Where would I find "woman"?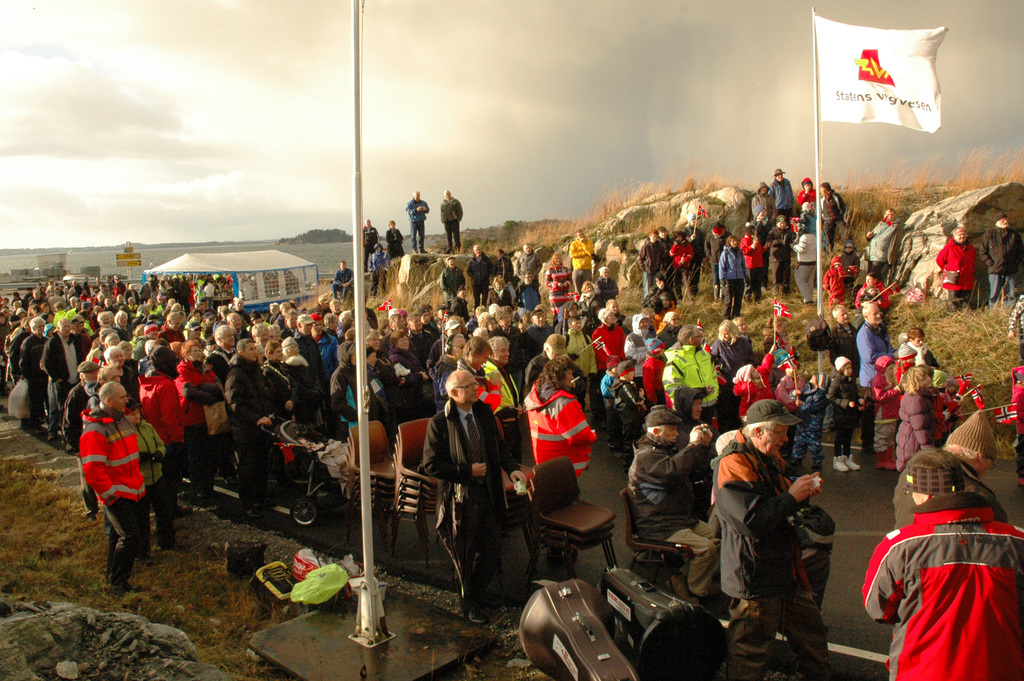
At bbox=(391, 332, 432, 407).
